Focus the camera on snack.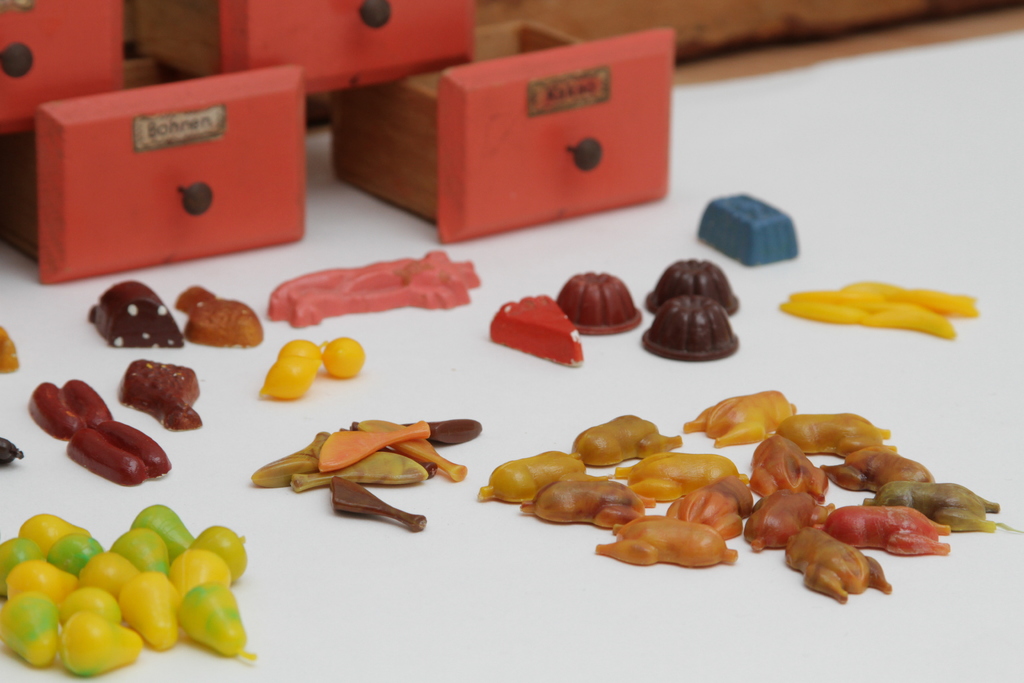
Focus region: (left=476, top=377, right=1000, bottom=616).
